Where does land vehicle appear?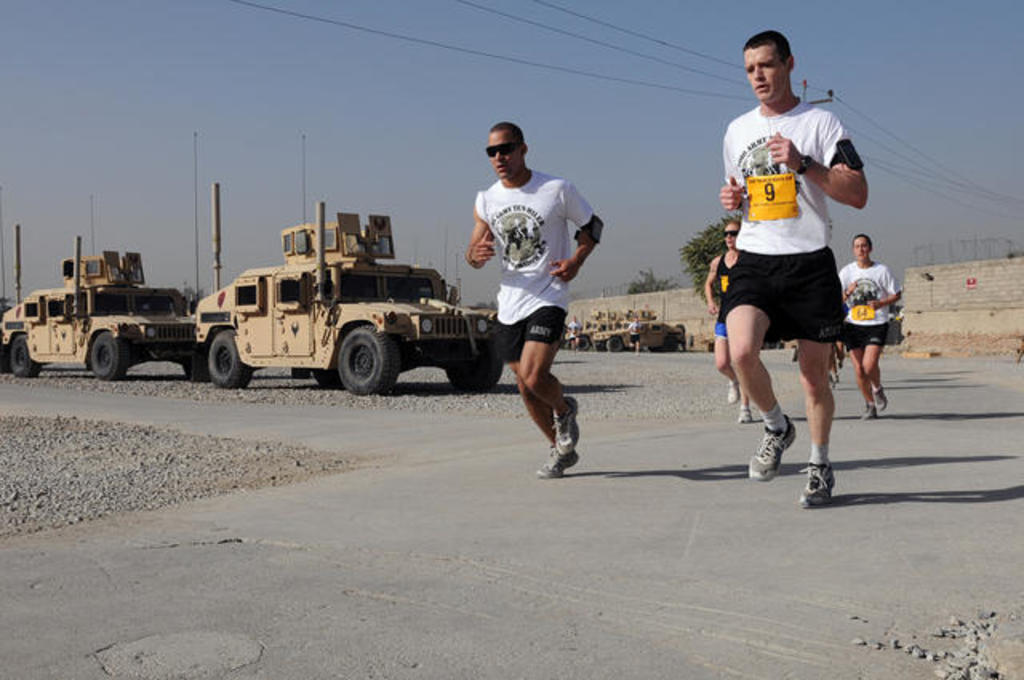
Appears at BBox(3, 238, 200, 382).
